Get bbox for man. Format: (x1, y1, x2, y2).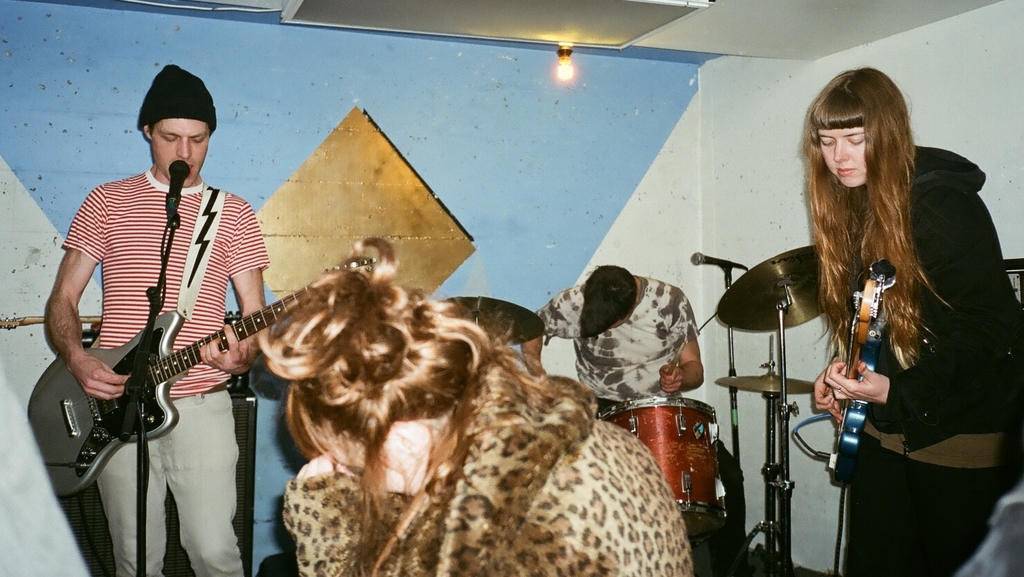
(58, 72, 319, 546).
